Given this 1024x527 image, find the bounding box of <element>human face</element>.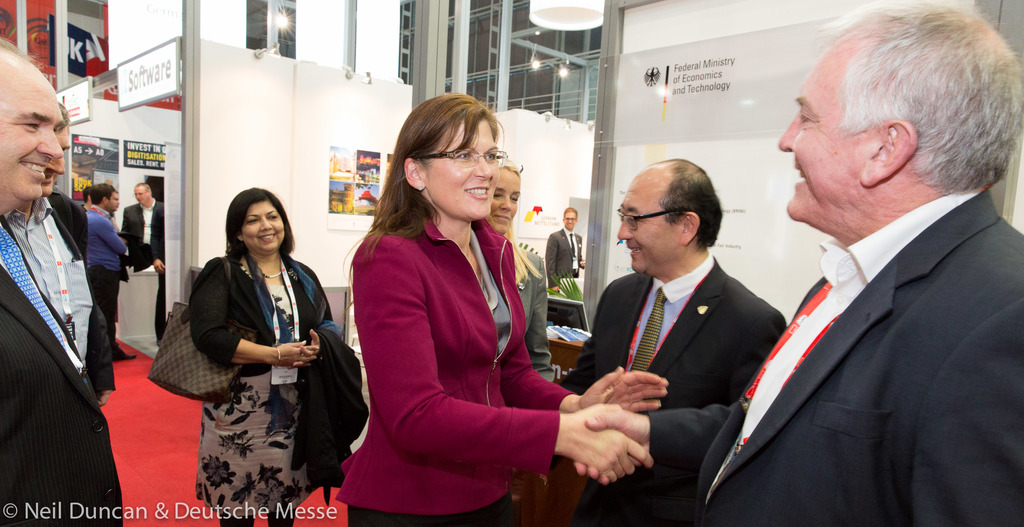
l=561, t=210, r=577, b=229.
